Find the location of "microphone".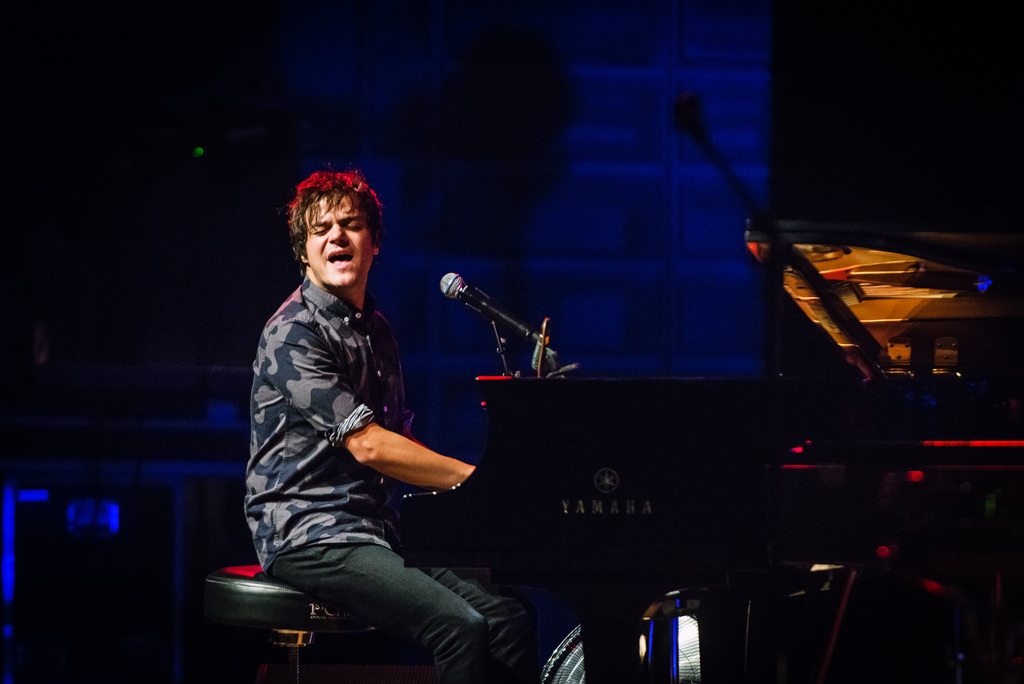
Location: select_region(440, 271, 532, 338).
